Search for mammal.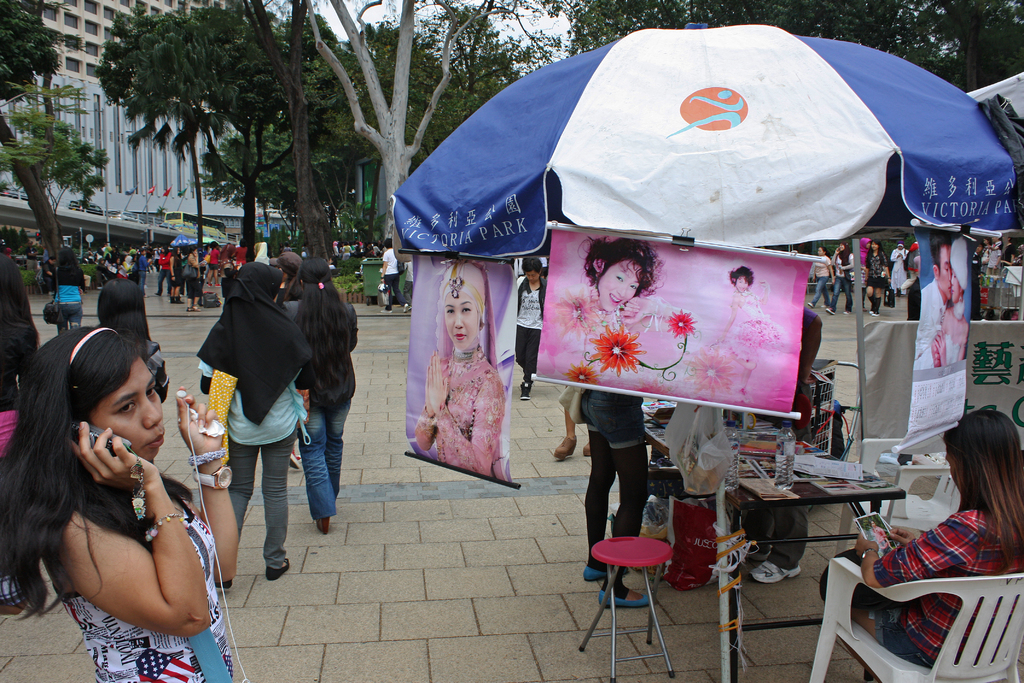
Found at 197 259 316 579.
